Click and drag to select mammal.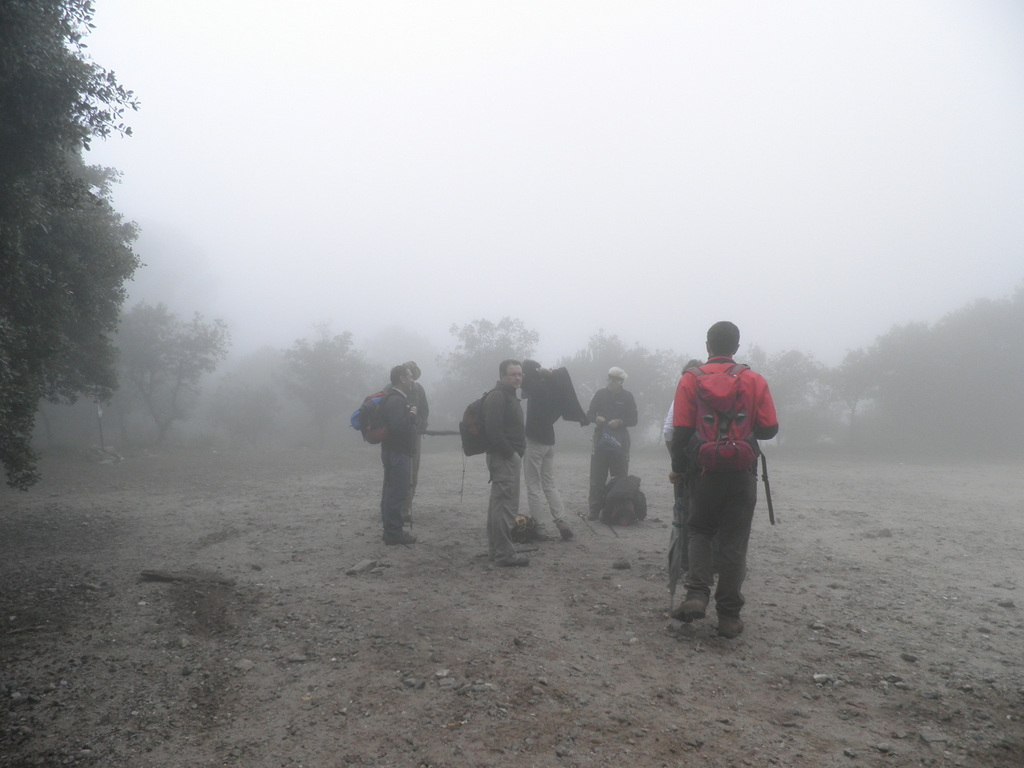
Selection: [x1=482, y1=359, x2=530, y2=564].
